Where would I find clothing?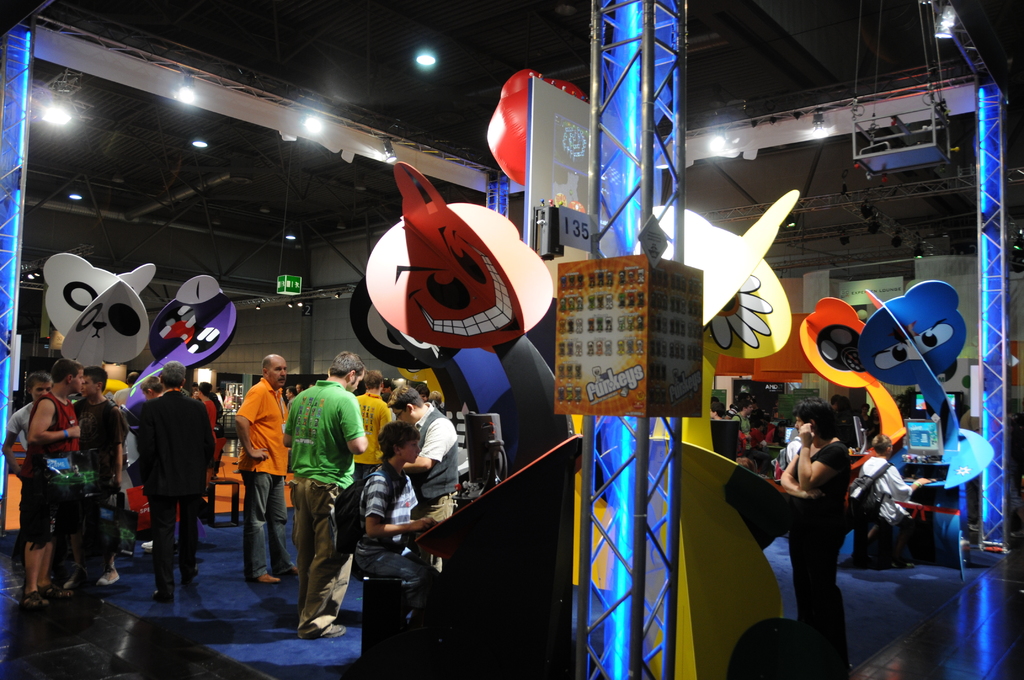
At locate(789, 437, 867, 658).
